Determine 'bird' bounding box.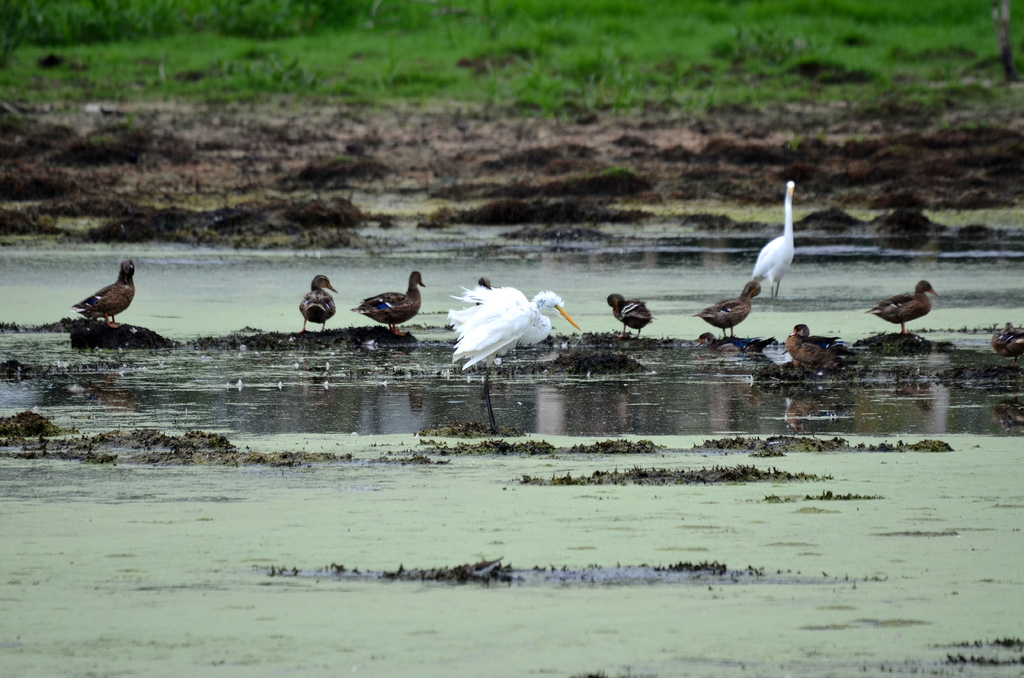
Determined: {"left": 353, "top": 270, "right": 429, "bottom": 337}.
